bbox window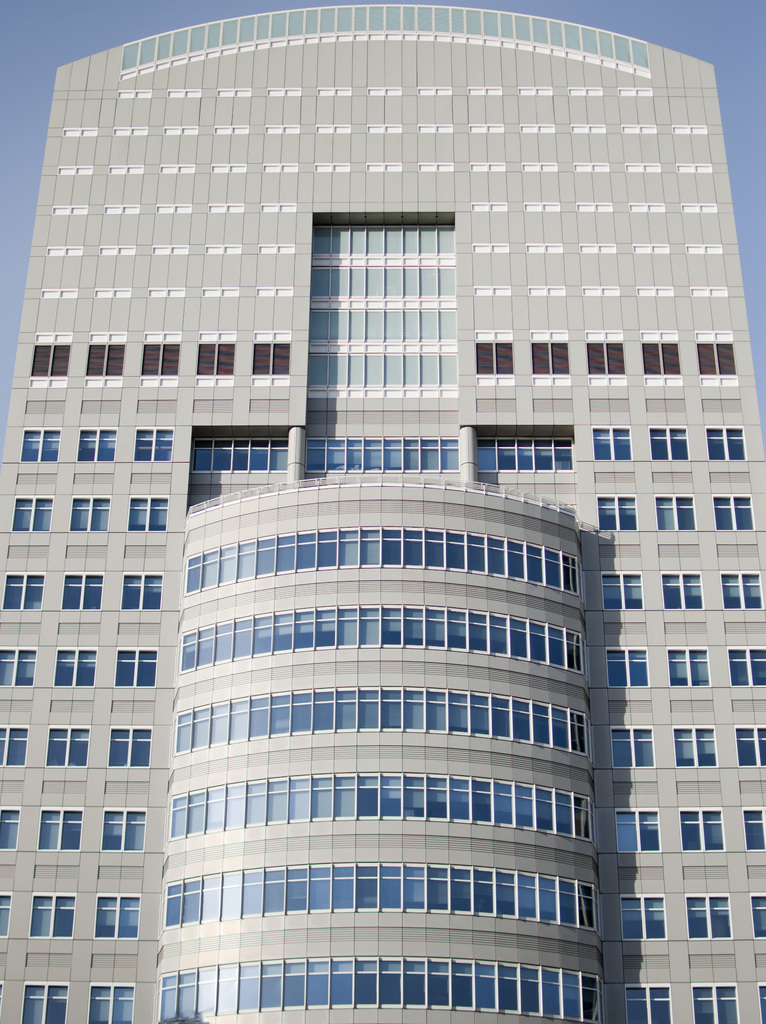
pyautogui.locateOnScreen(580, 326, 627, 386)
